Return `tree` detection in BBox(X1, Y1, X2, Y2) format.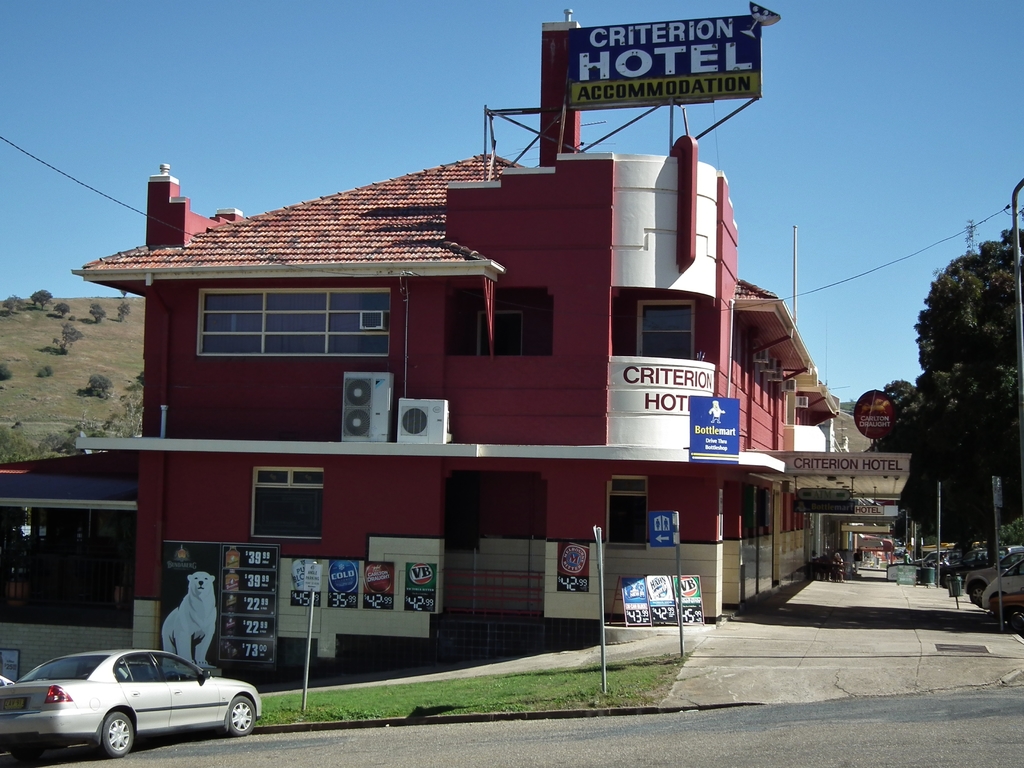
BBox(118, 300, 131, 319).
